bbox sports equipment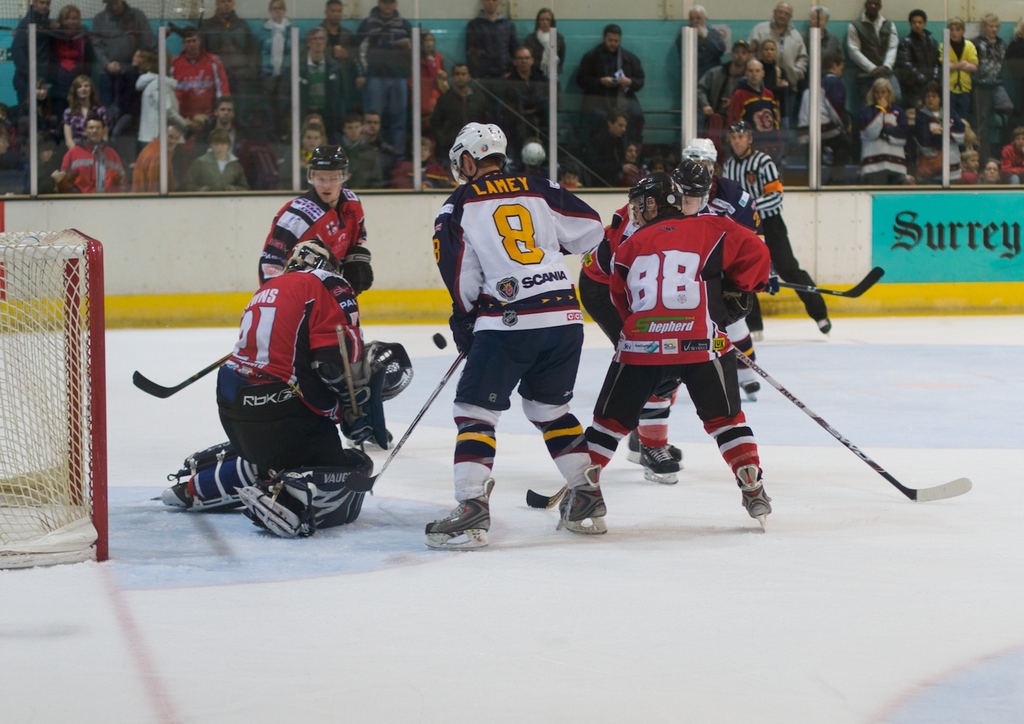
BBox(332, 323, 375, 493)
